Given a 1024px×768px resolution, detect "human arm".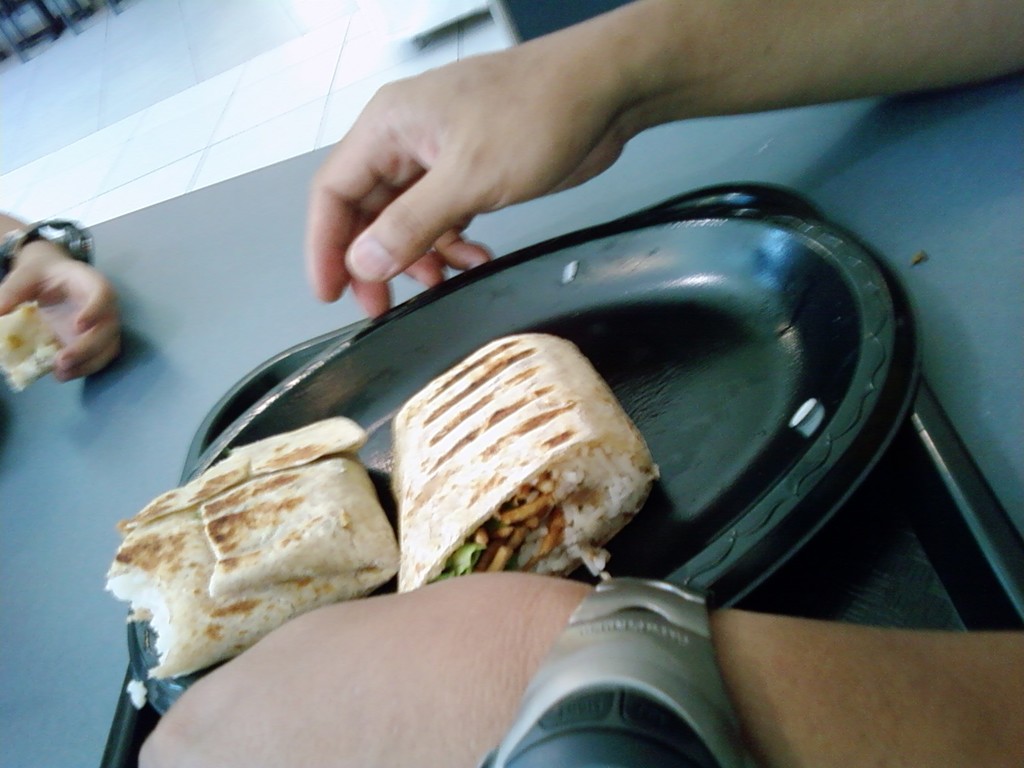
137:570:1023:767.
